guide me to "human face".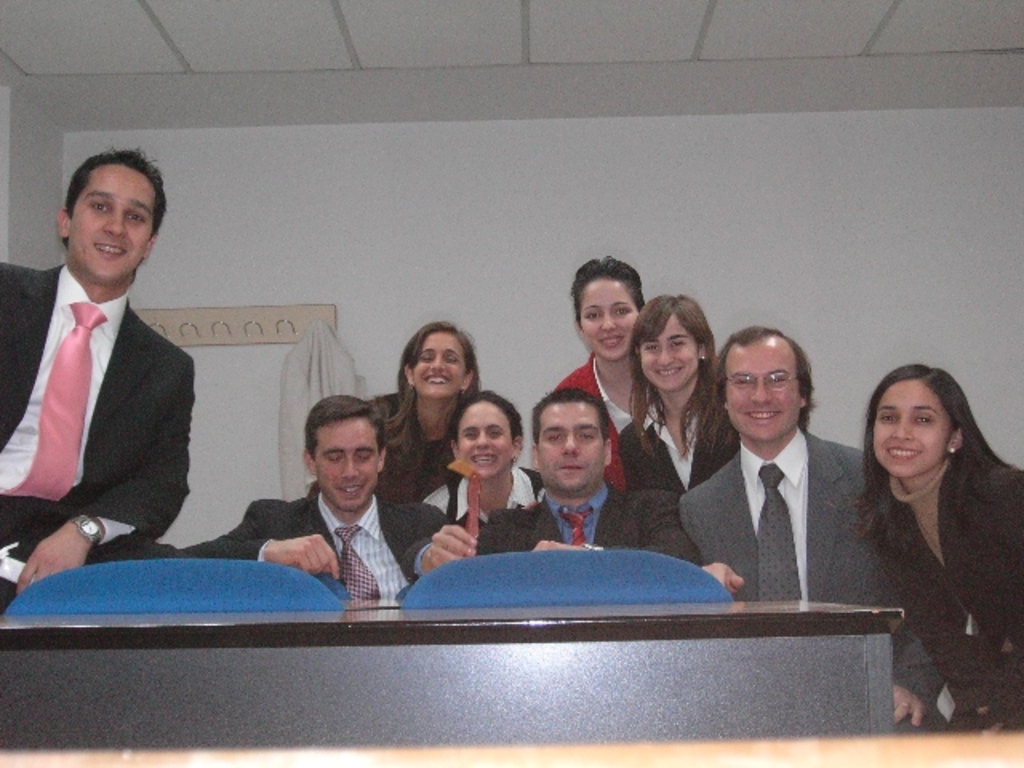
Guidance: pyautogui.locateOnScreen(72, 165, 154, 283).
